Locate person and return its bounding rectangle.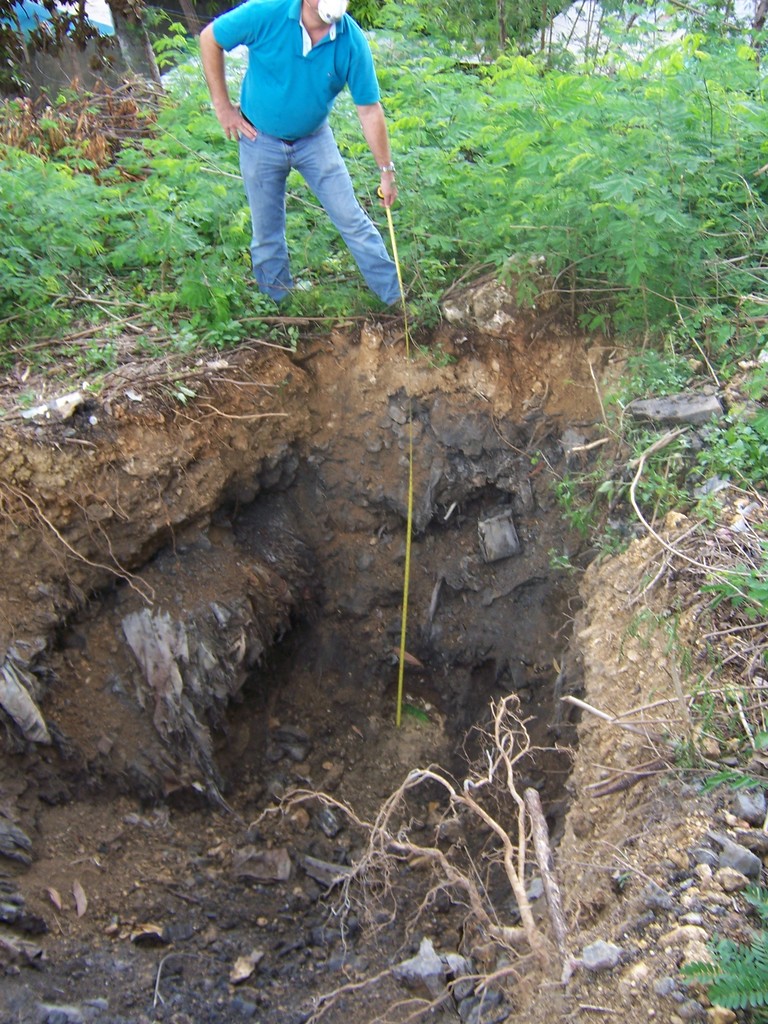
[192, 0, 408, 341].
